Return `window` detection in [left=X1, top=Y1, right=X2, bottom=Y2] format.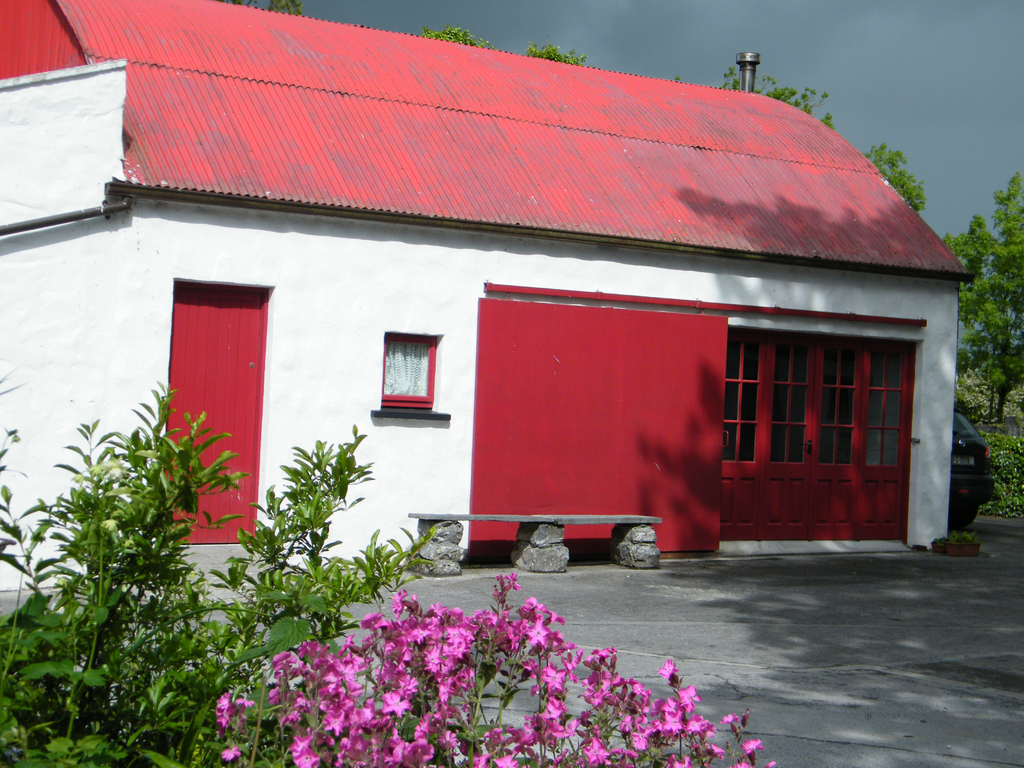
[left=369, top=319, right=438, bottom=411].
